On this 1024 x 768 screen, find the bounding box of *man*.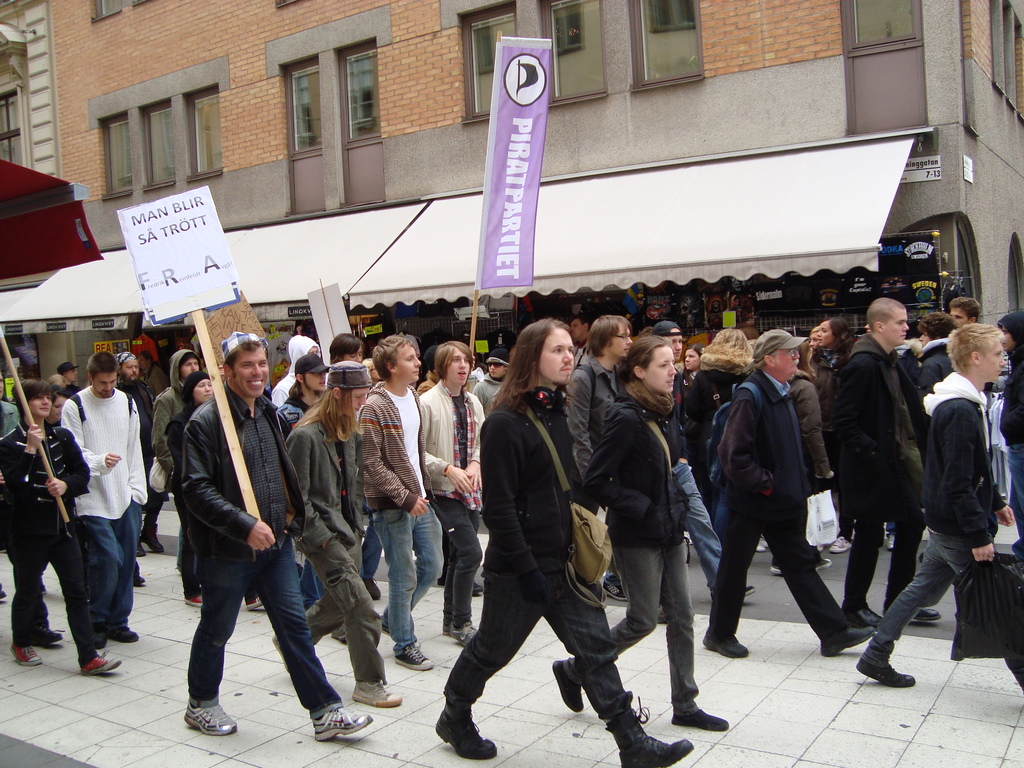
Bounding box: box(275, 353, 346, 641).
